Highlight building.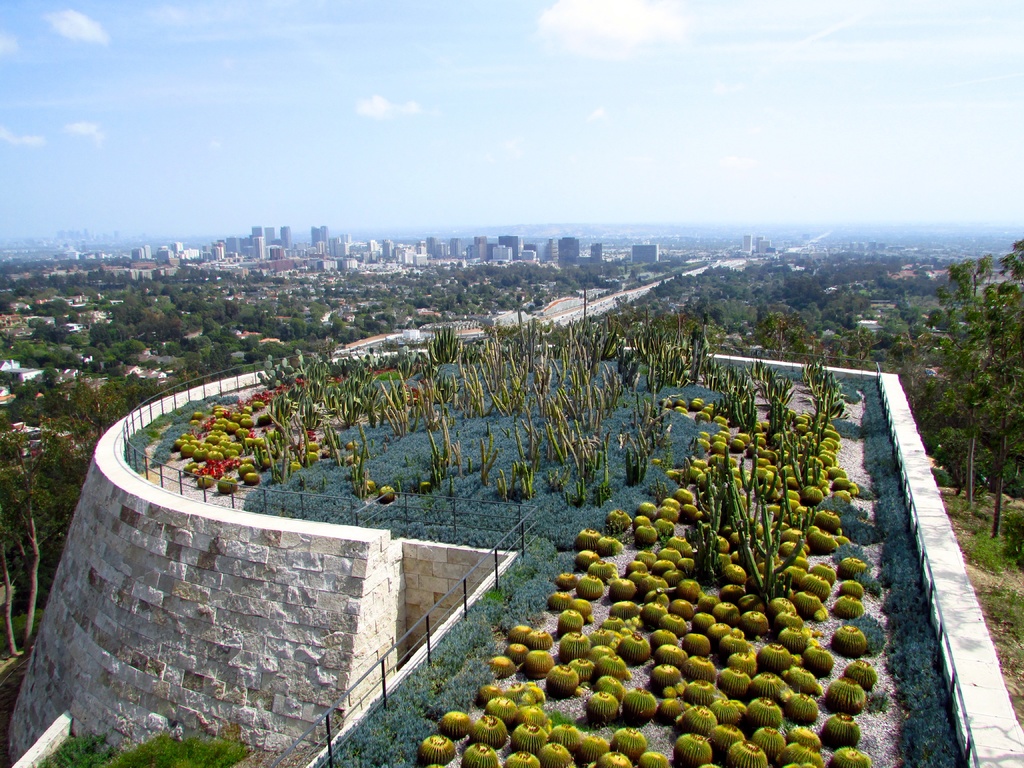
Highlighted region: (x1=556, y1=236, x2=581, y2=276).
